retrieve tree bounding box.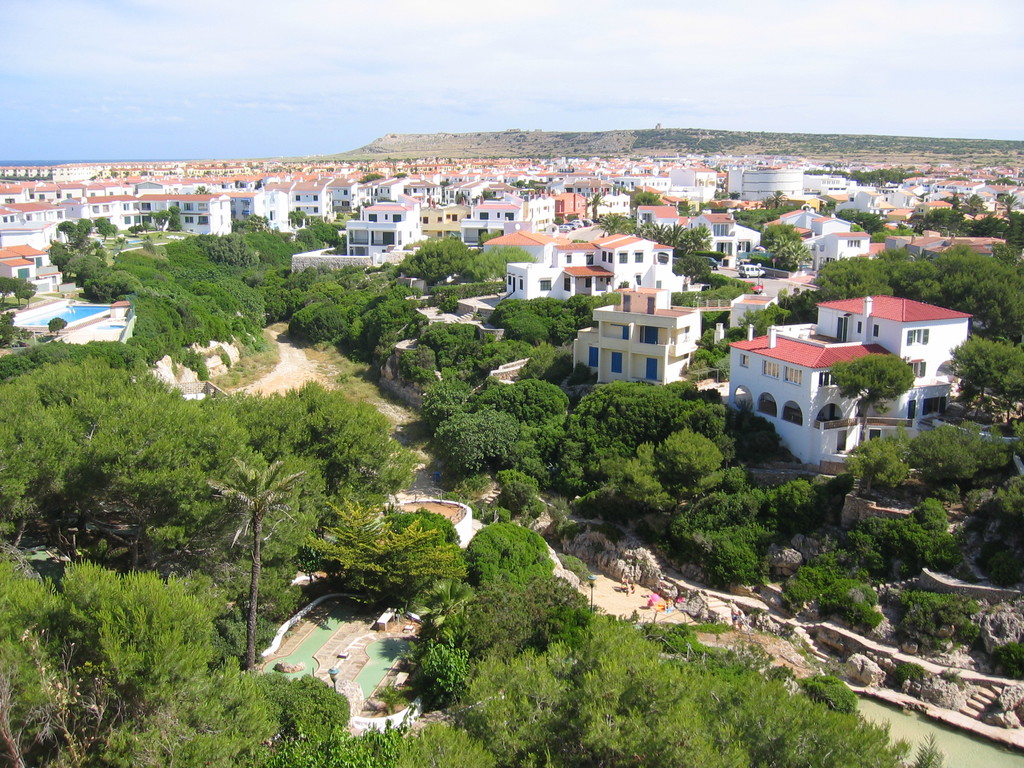
Bounding box: crop(814, 577, 880, 626).
